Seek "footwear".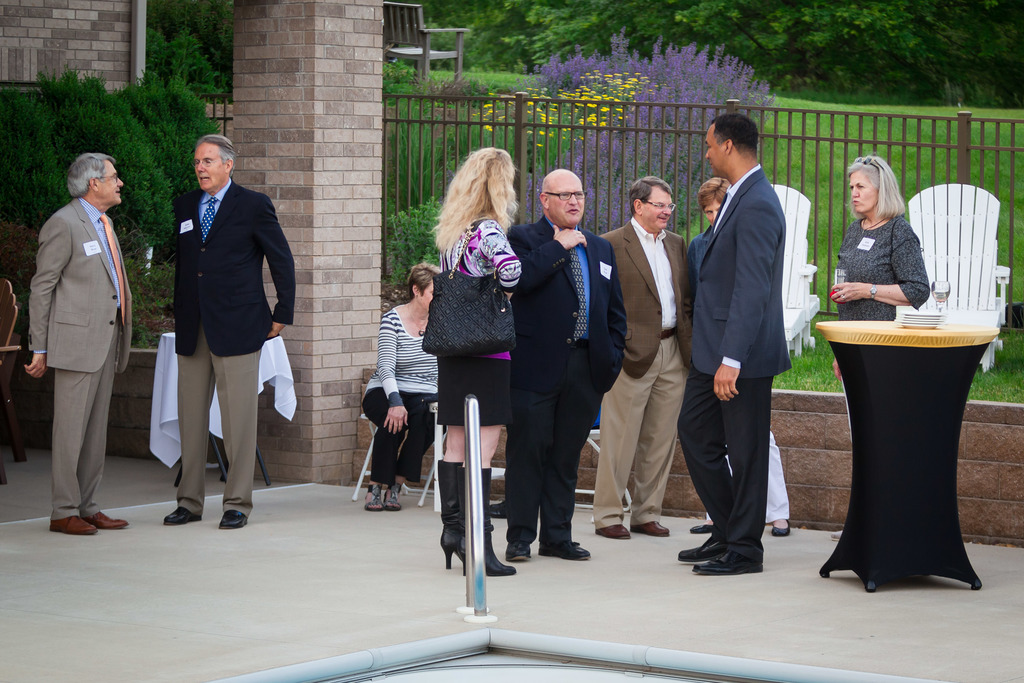
bbox=[163, 507, 202, 525].
